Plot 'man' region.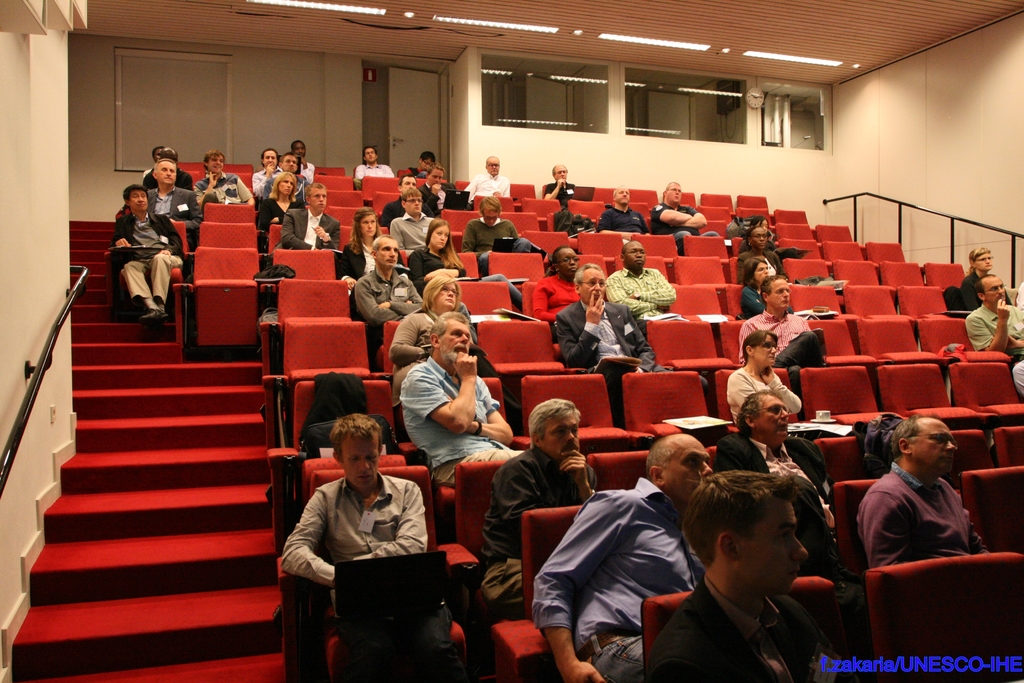
Plotted at x1=395, y1=312, x2=525, y2=488.
